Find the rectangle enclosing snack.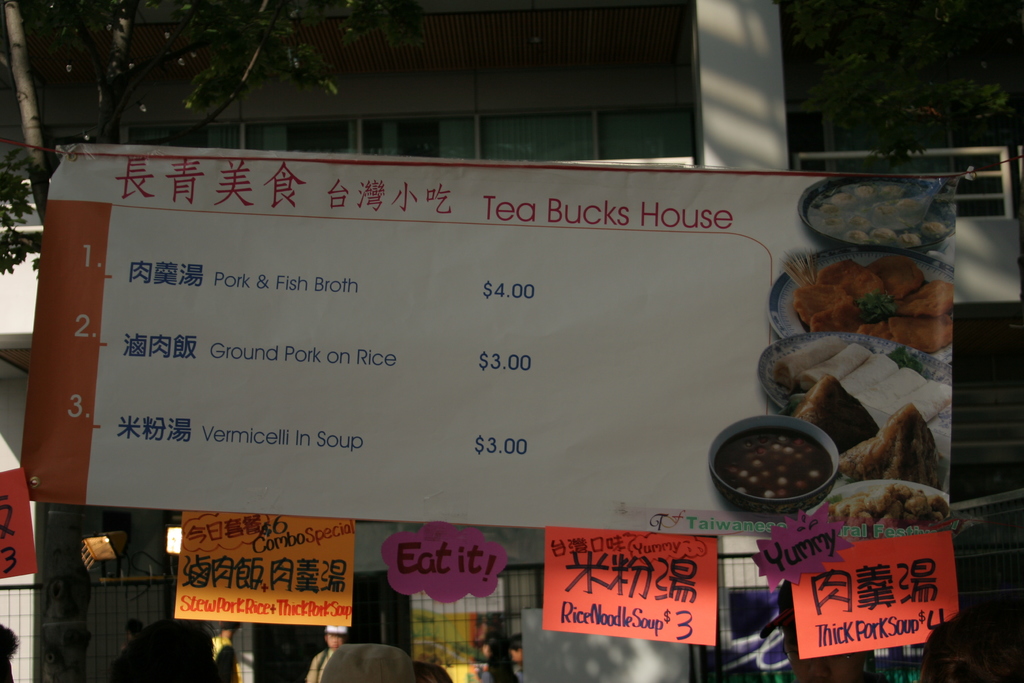
select_region(842, 402, 940, 486).
